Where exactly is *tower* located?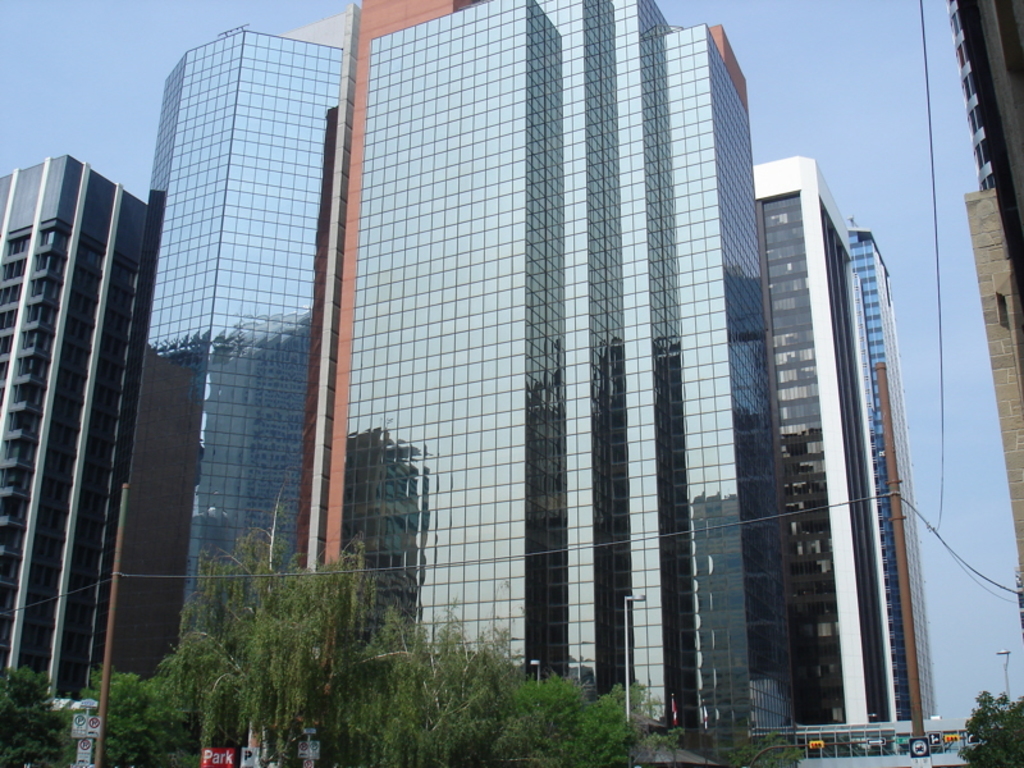
Its bounding box is rect(950, 0, 1023, 308).
